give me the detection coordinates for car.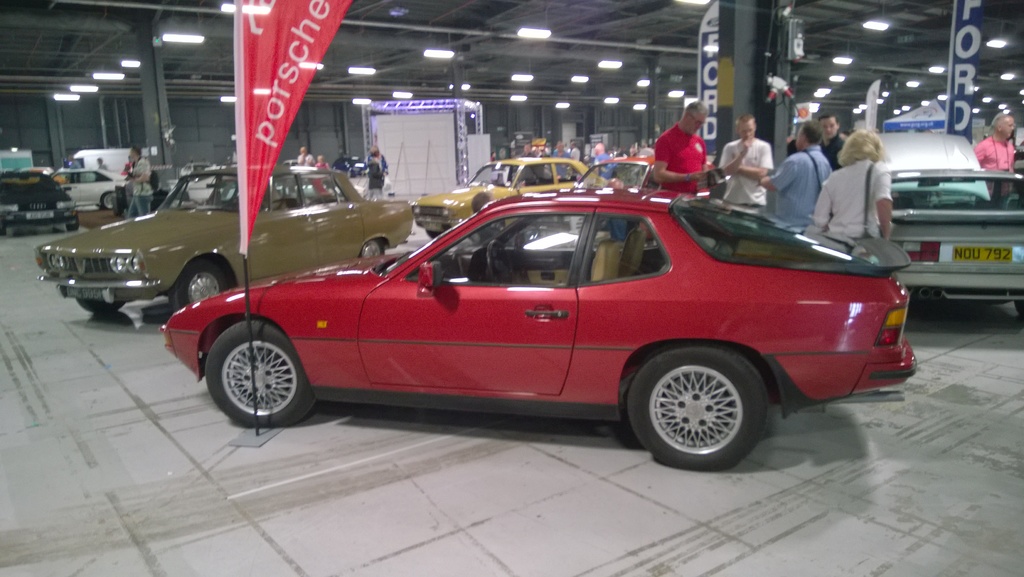
<bbox>25, 162, 412, 328</bbox>.
